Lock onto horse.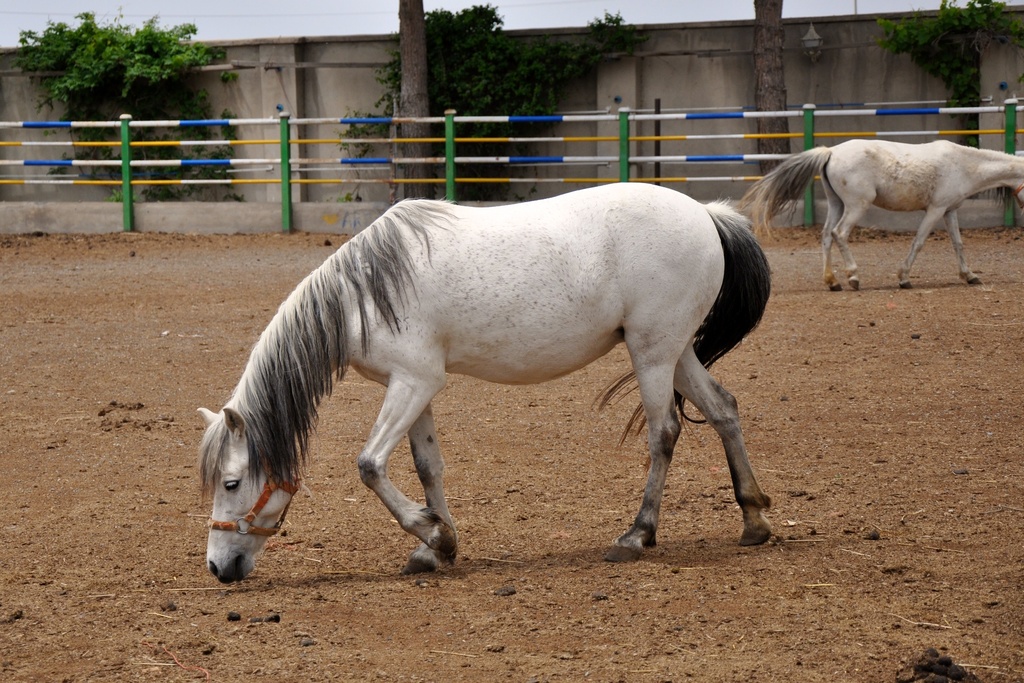
Locked: region(739, 136, 1023, 293).
